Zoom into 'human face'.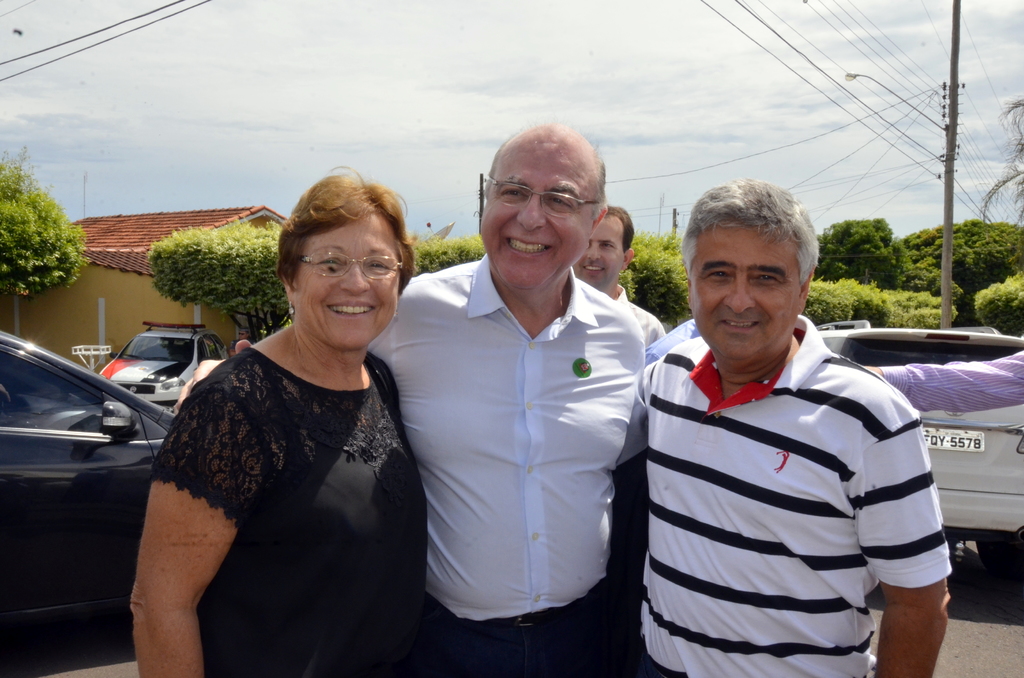
Zoom target: [x1=289, y1=218, x2=401, y2=351].
